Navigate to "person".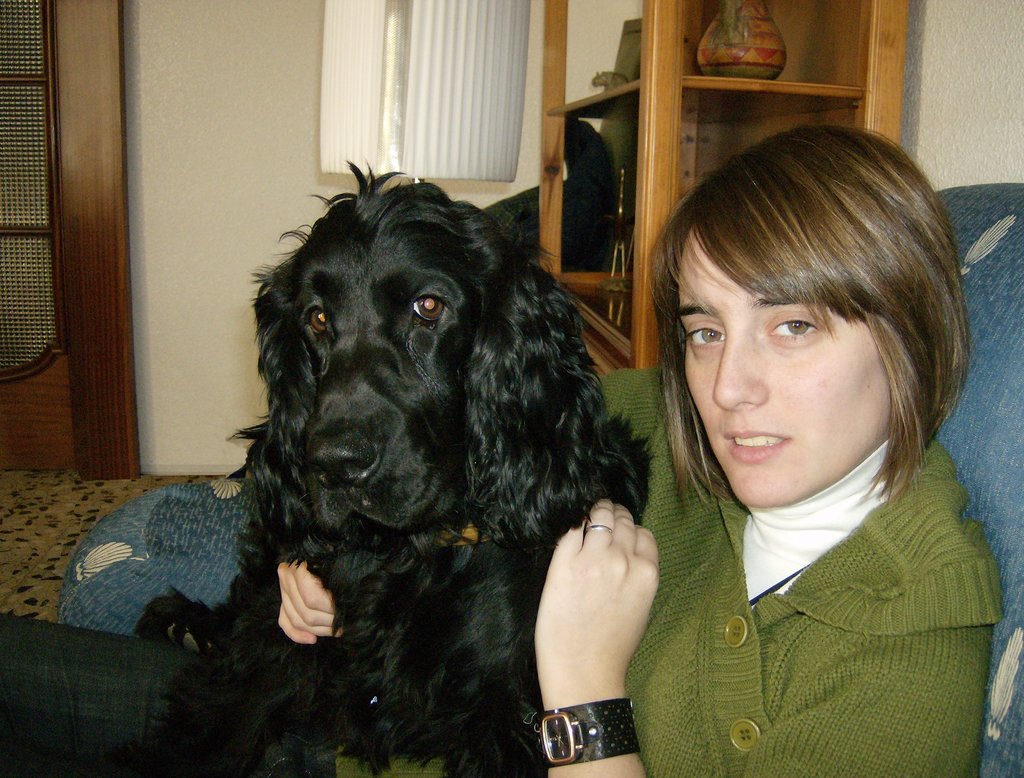
Navigation target: Rect(0, 120, 1007, 777).
